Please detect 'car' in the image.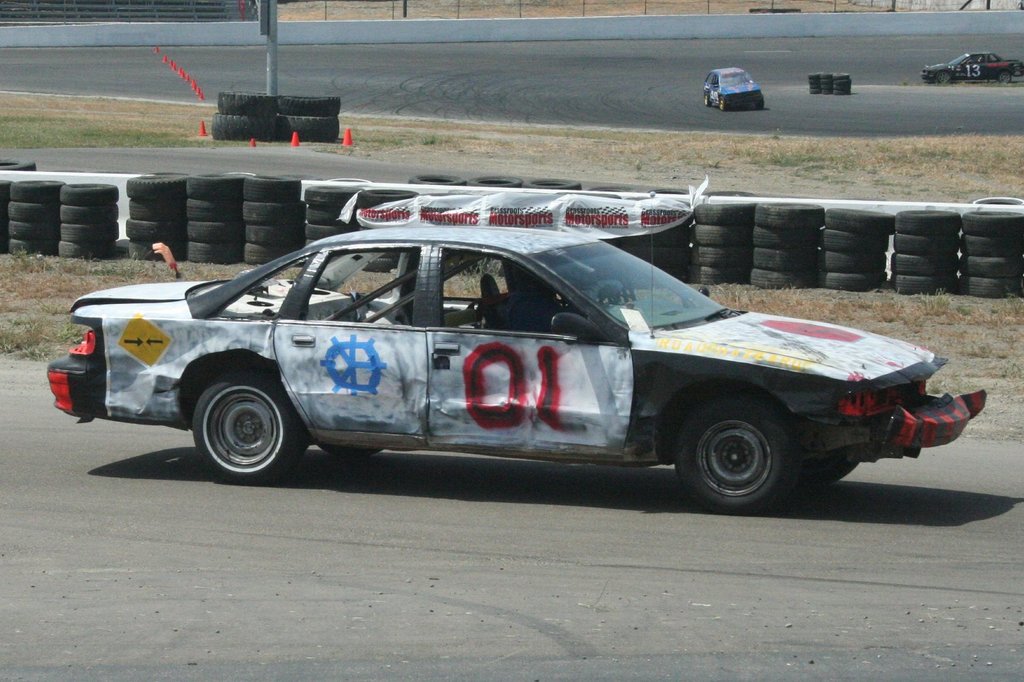
(x1=920, y1=52, x2=1023, y2=86).
